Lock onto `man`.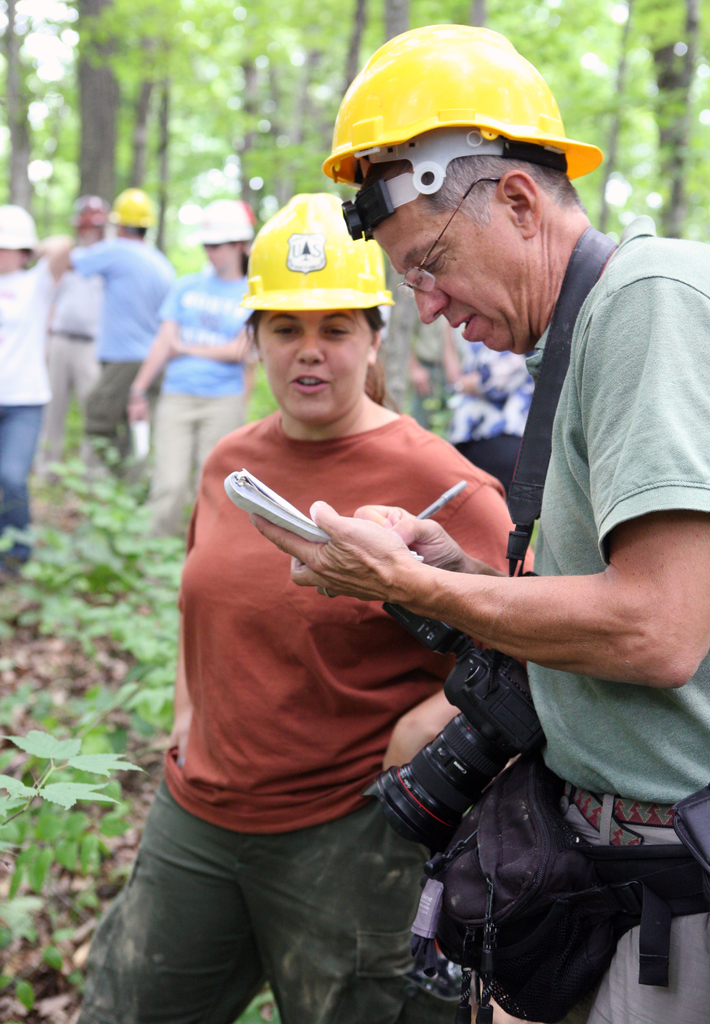
Locked: (47,195,184,463).
